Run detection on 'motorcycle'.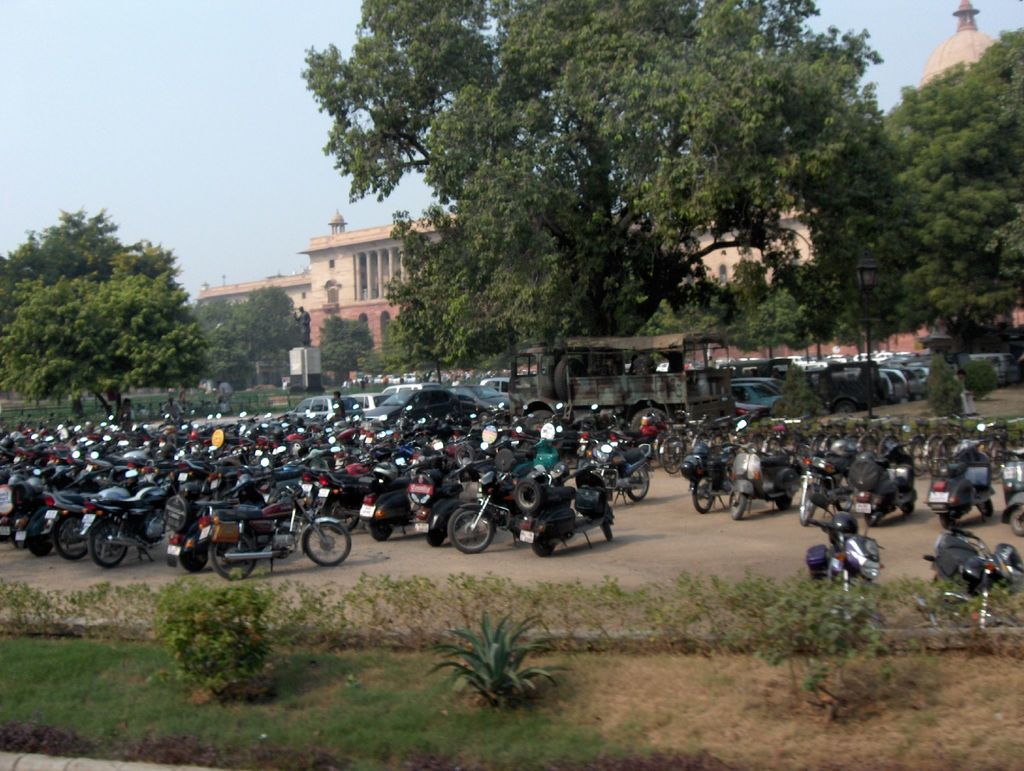
Result: [left=198, top=478, right=352, bottom=580].
